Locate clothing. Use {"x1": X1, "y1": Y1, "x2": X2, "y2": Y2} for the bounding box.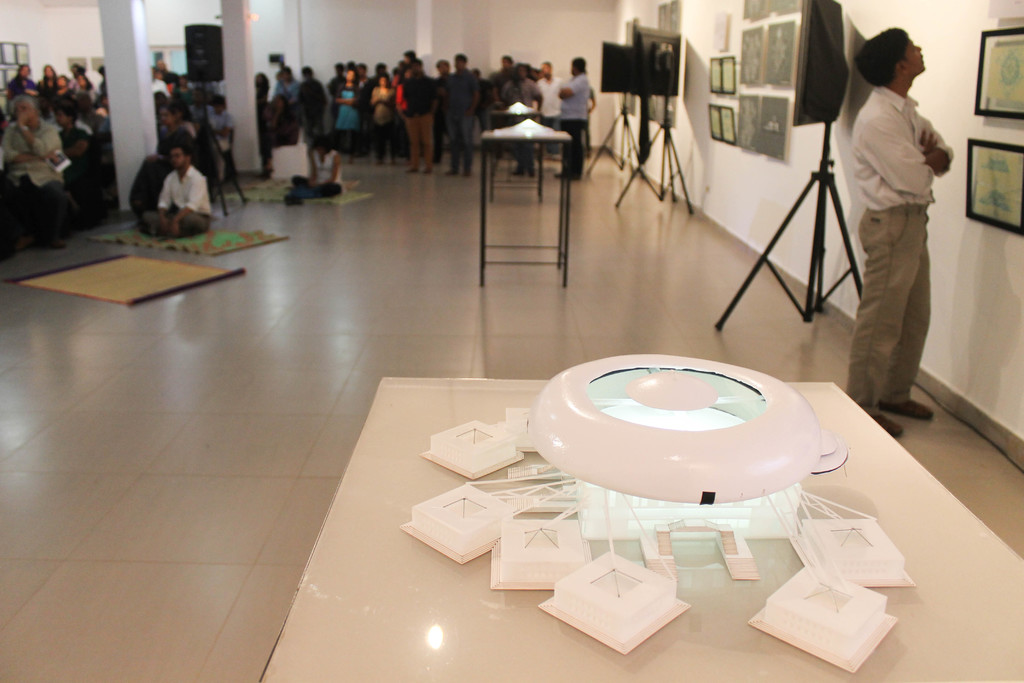
{"x1": 300, "y1": 79, "x2": 331, "y2": 145}.
